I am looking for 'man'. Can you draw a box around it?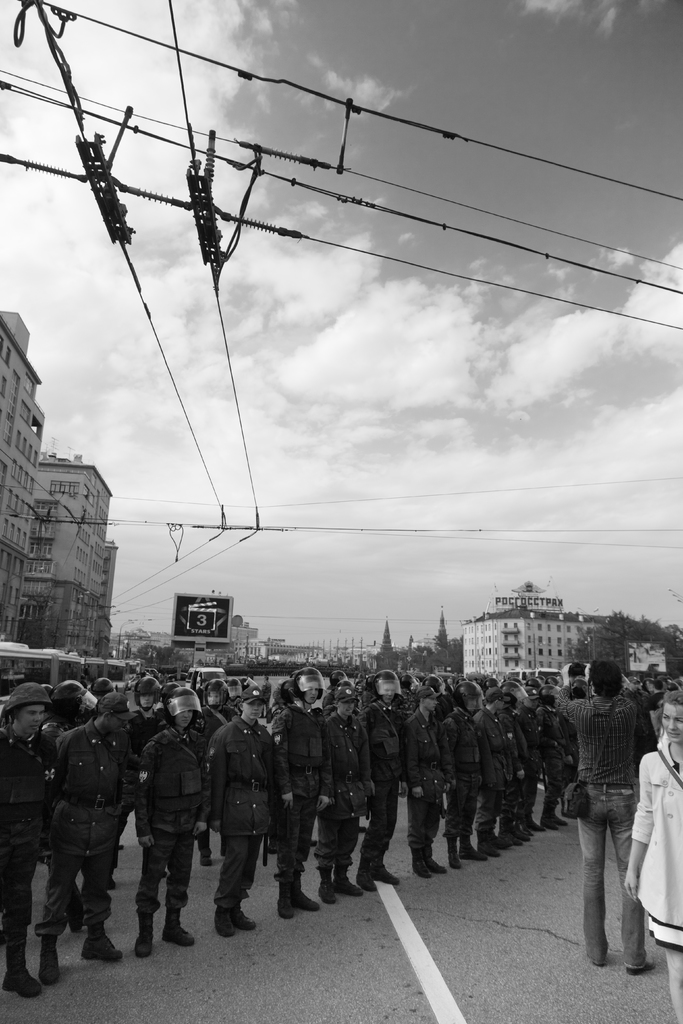
Sure, the bounding box is bbox(324, 685, 374, 900).
